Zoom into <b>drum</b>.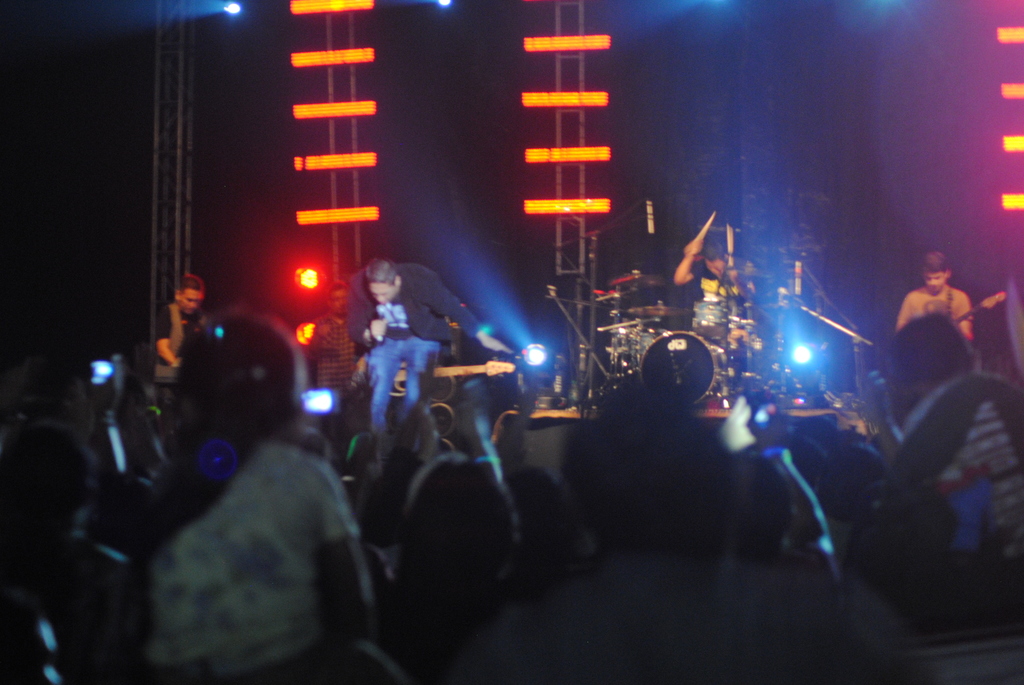
Zoom target: x1=637 y1=330 x2=733 y2=405.
